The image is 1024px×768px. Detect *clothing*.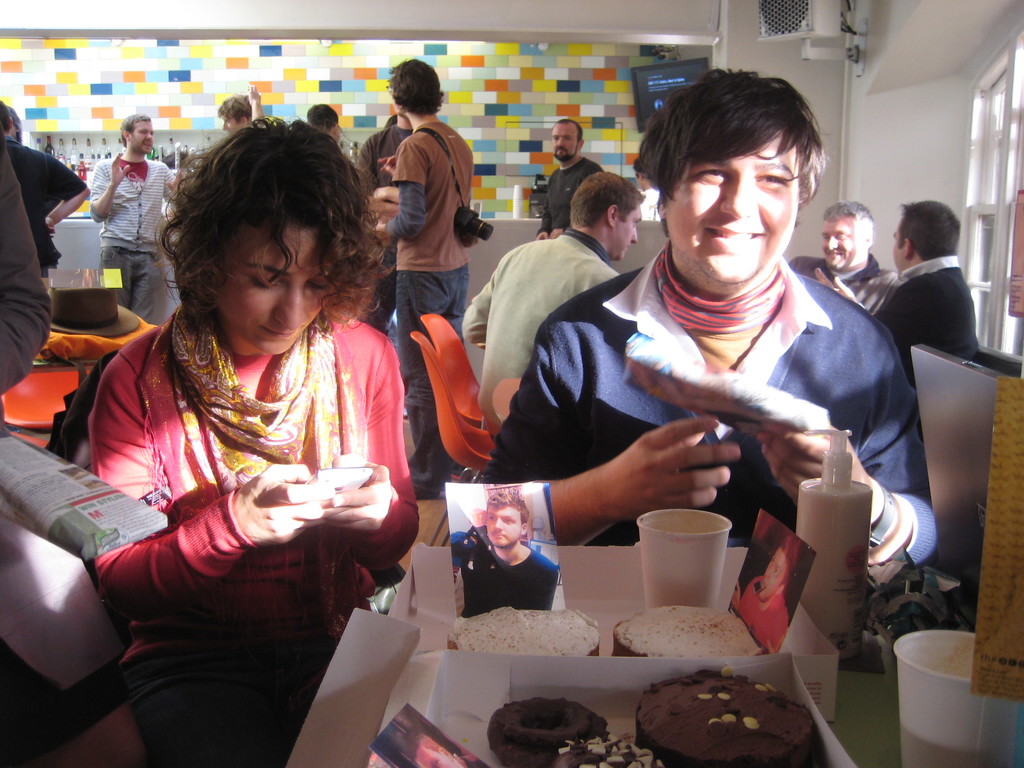
Detection: [left=351, top=106, right=419, bottom=326].
